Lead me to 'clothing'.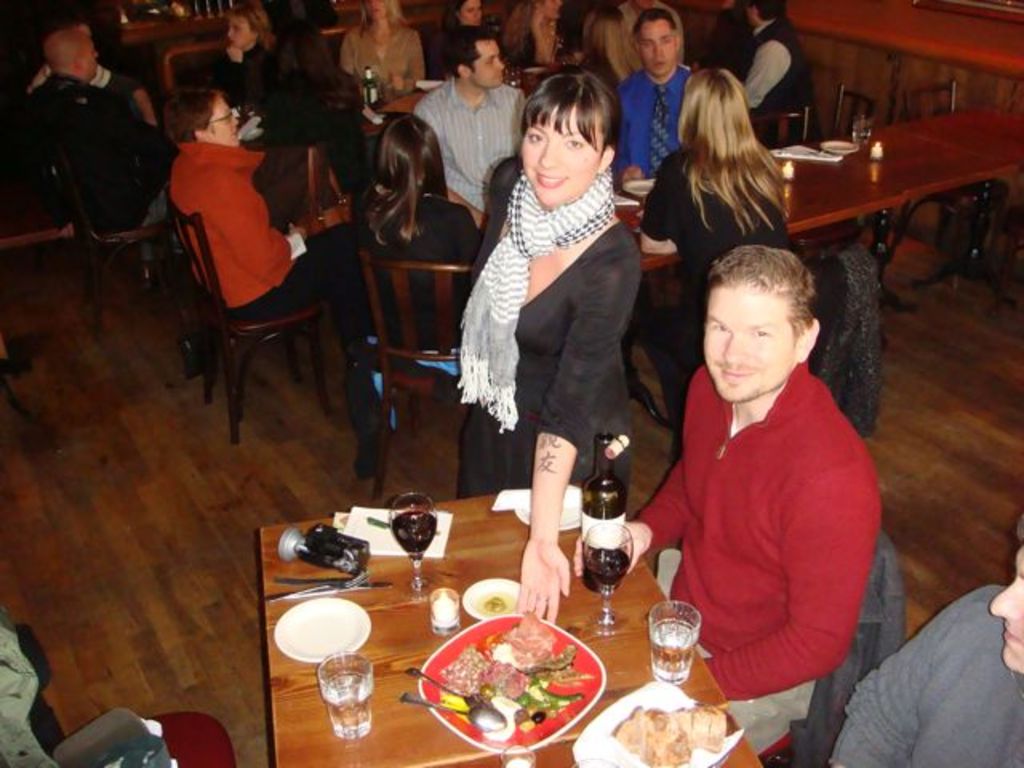
Lead to x1=406, y1=66, x2=526, y2=218.
